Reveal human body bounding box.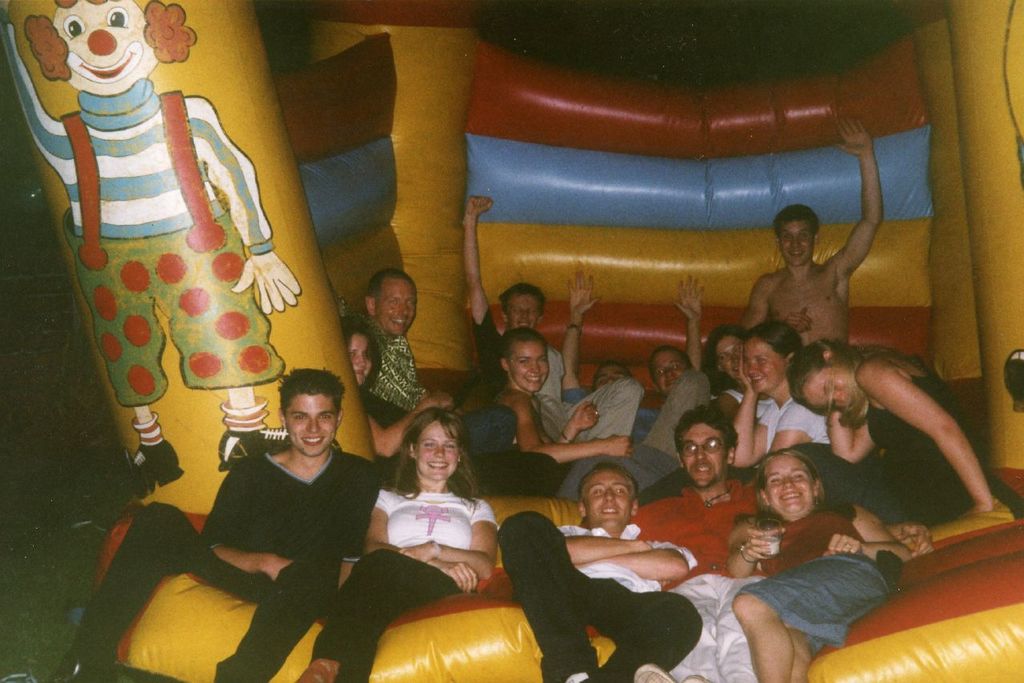
Revealed: Rect(303, 402, 503, 682).
